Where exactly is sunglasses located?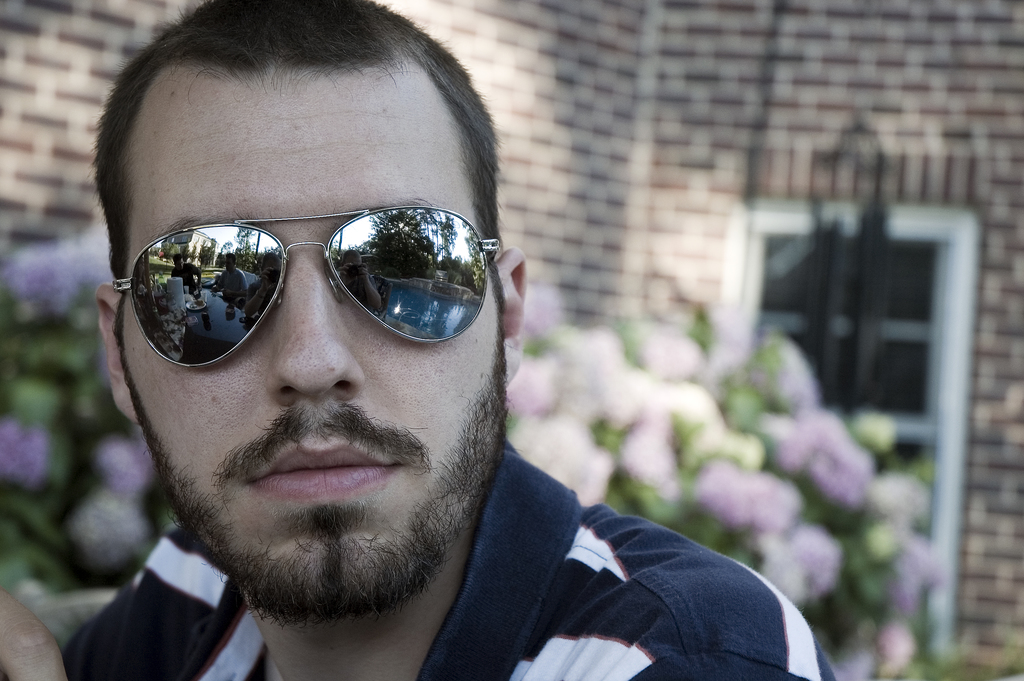
Its bounding box is <box>113,202,497,369</box>.
